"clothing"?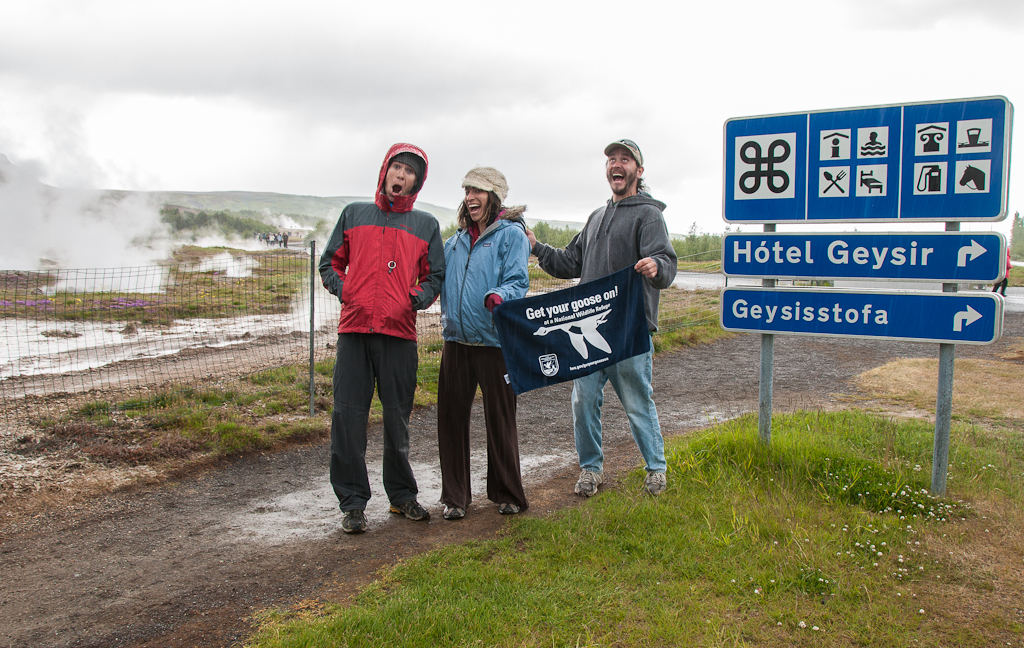
left=325, top=178, right=434, bottom=466
